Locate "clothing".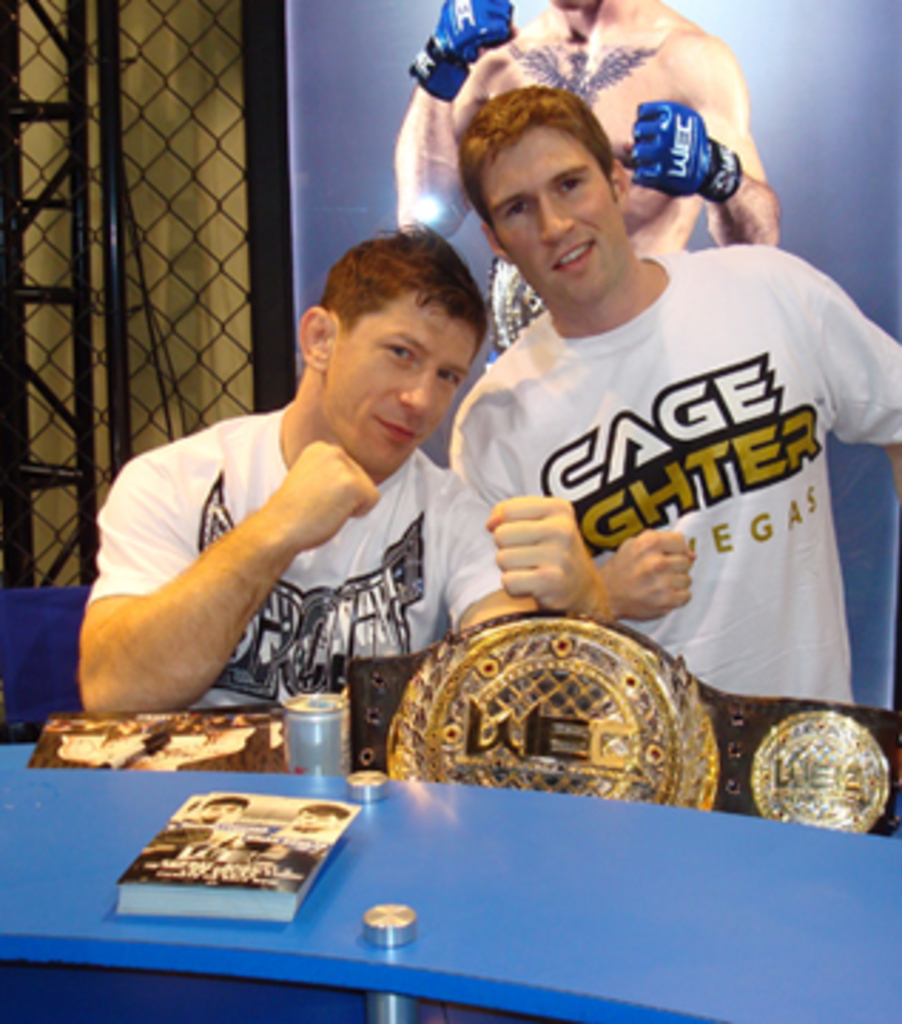
Bounding box: box=[444, 239, 899, 705].
